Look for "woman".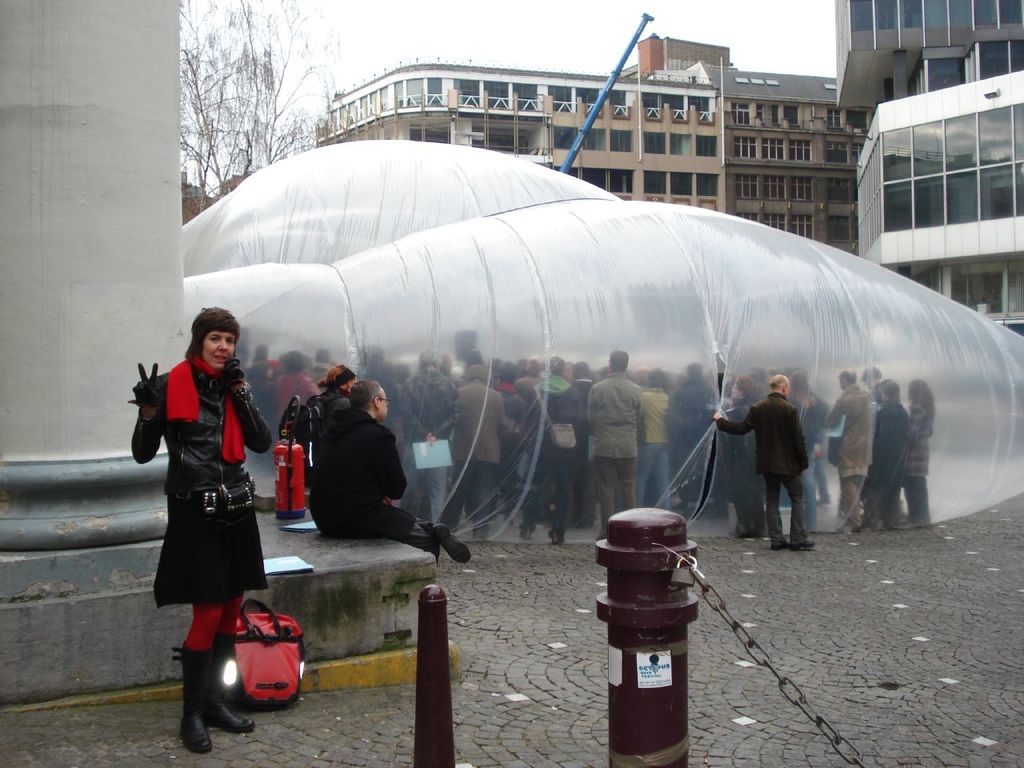
Found: <bbox>718, 373, 770, 539</bbox>.
